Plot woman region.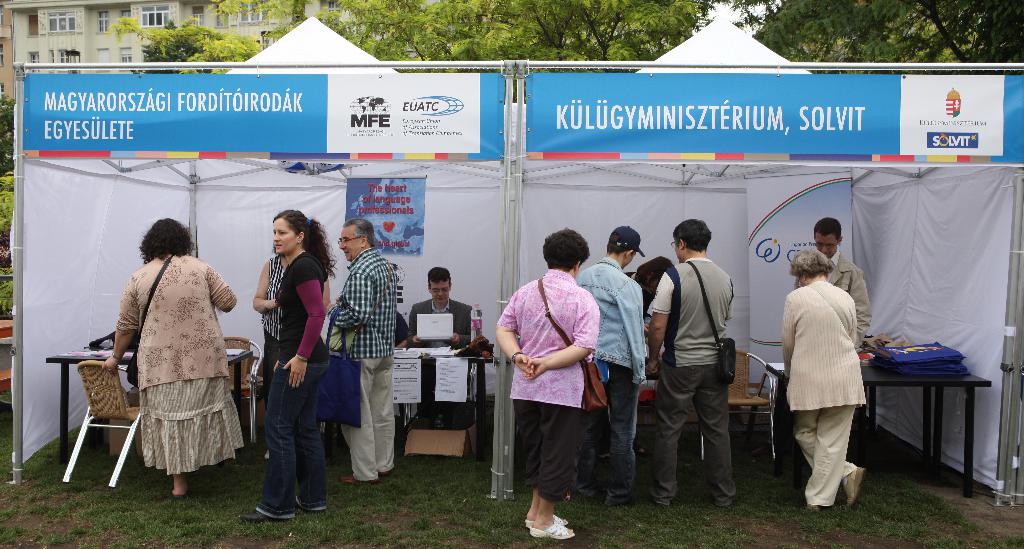
Plotted at <box>238,209,338,523</box>.
